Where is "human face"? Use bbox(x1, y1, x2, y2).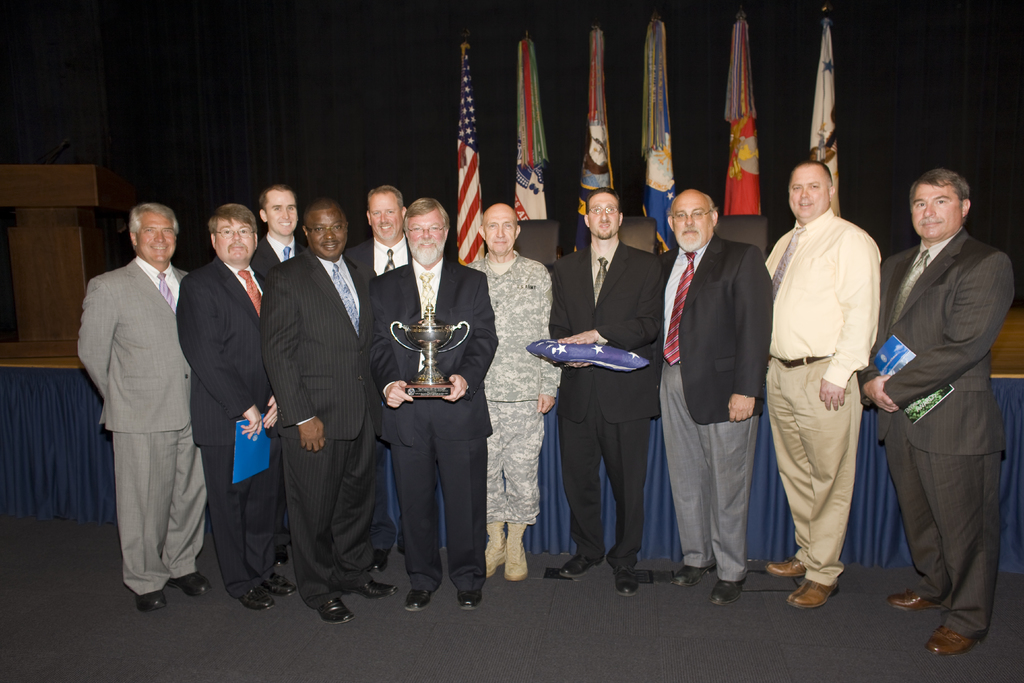
bbox(666, 189, 716, 255).
